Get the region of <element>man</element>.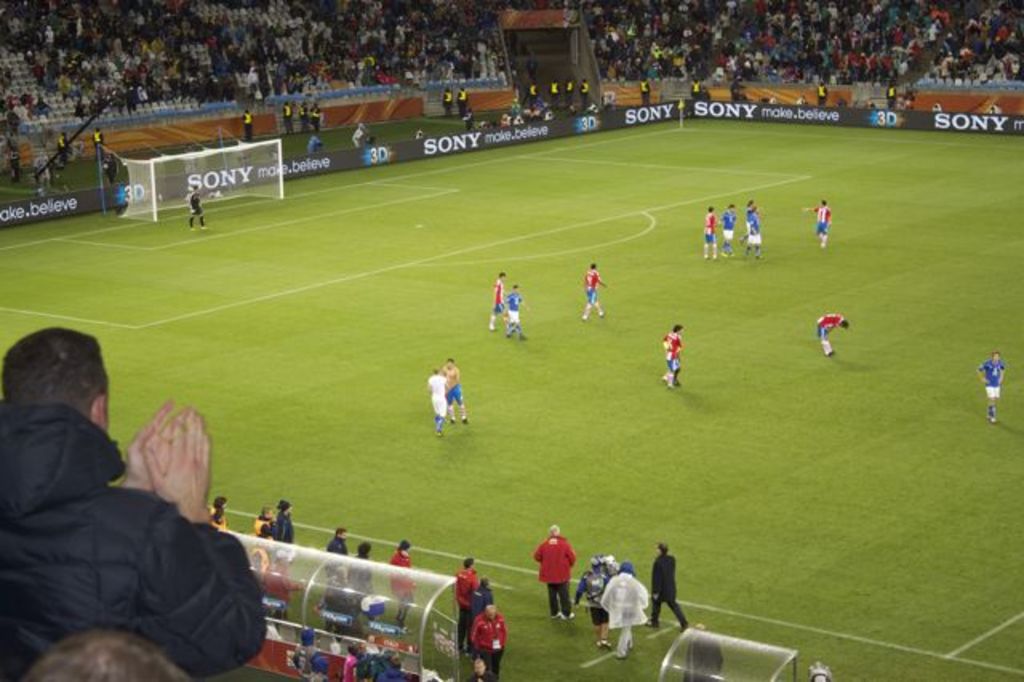
578:78:587:102.
